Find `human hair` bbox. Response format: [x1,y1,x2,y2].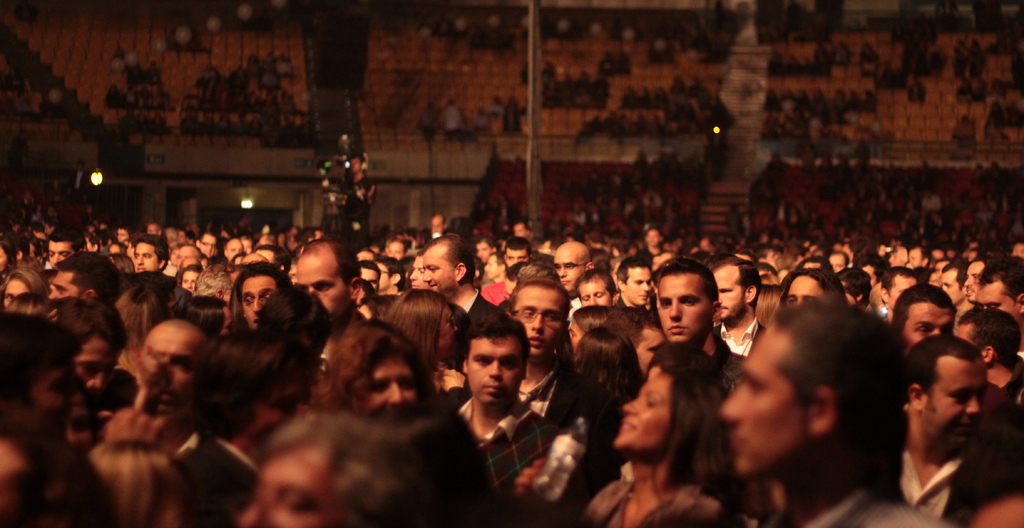
[976,258,1023,306].
